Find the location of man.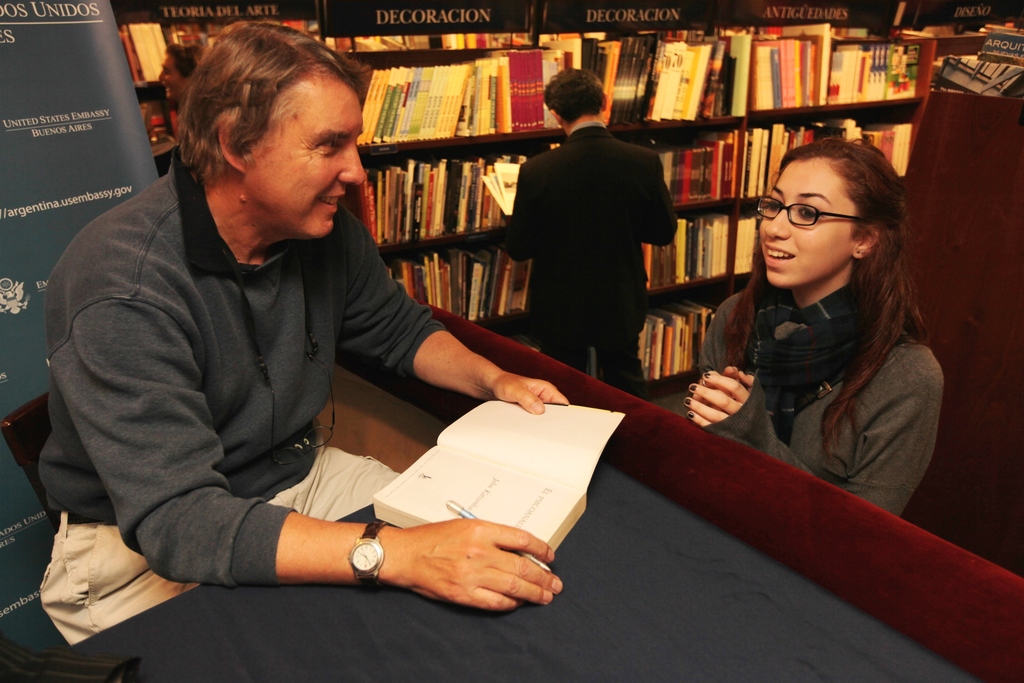
Location: left=79, top=44, right=656, bottom=636.
